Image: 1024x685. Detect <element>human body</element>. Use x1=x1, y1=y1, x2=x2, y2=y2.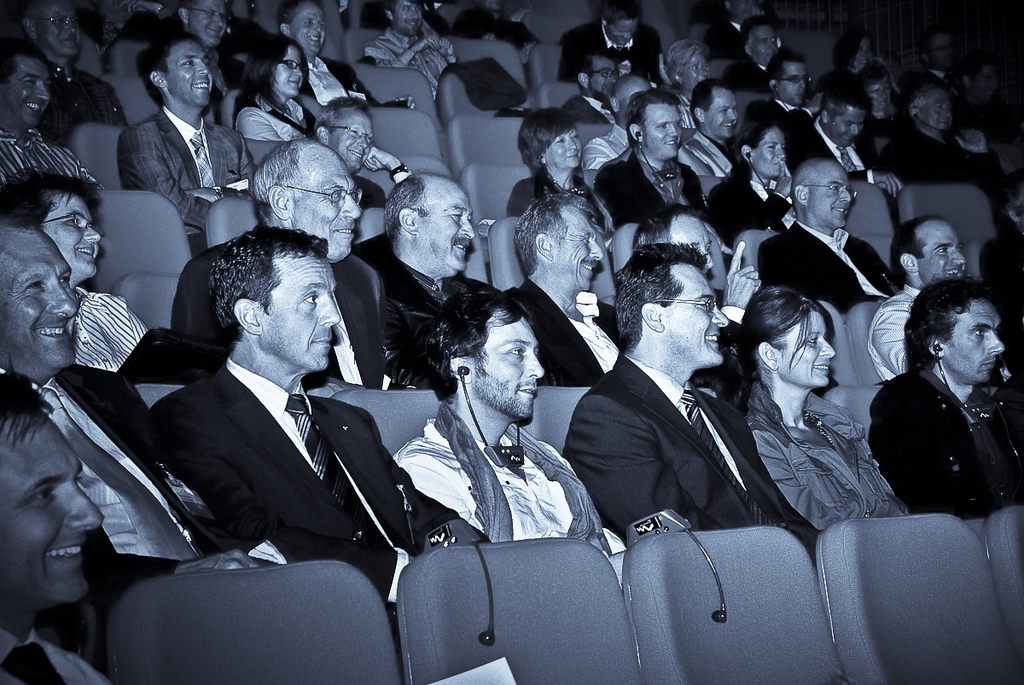
x1=386, y1=283, x2=634, y2=587.
